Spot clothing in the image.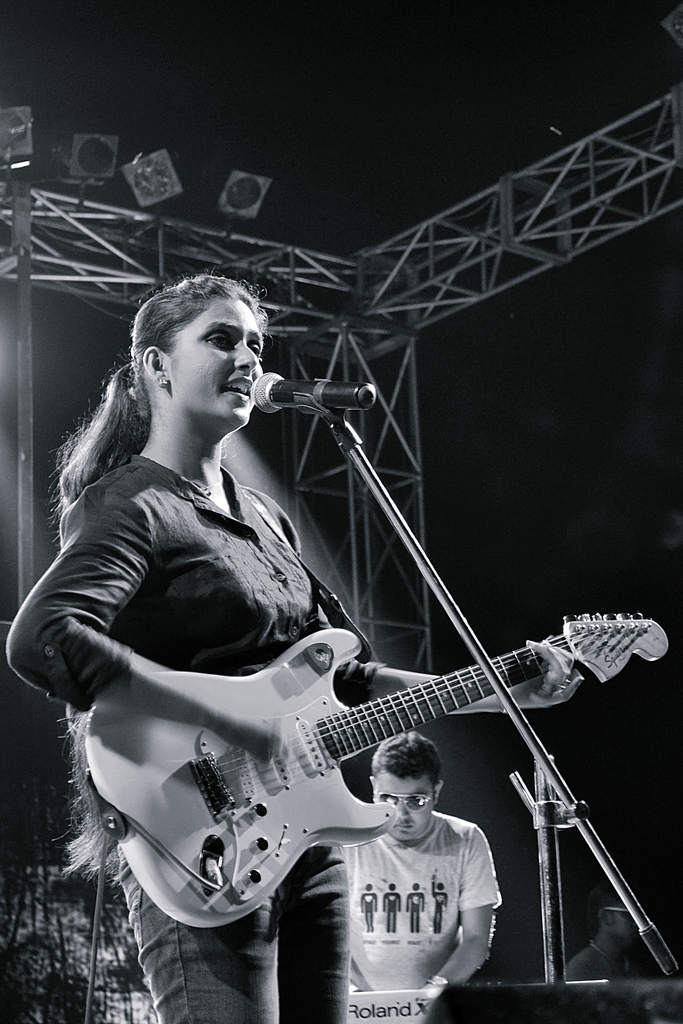
clothing found at locate(8, 449, 393, 1023).
